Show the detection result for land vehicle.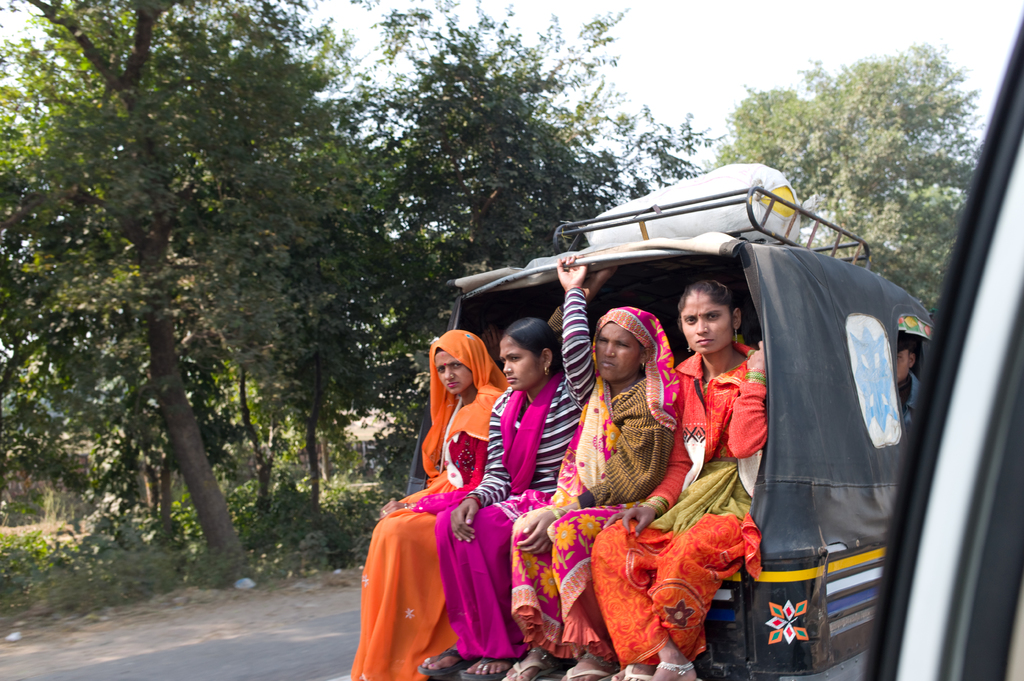
bbox(860, 4, 1023, 680).
